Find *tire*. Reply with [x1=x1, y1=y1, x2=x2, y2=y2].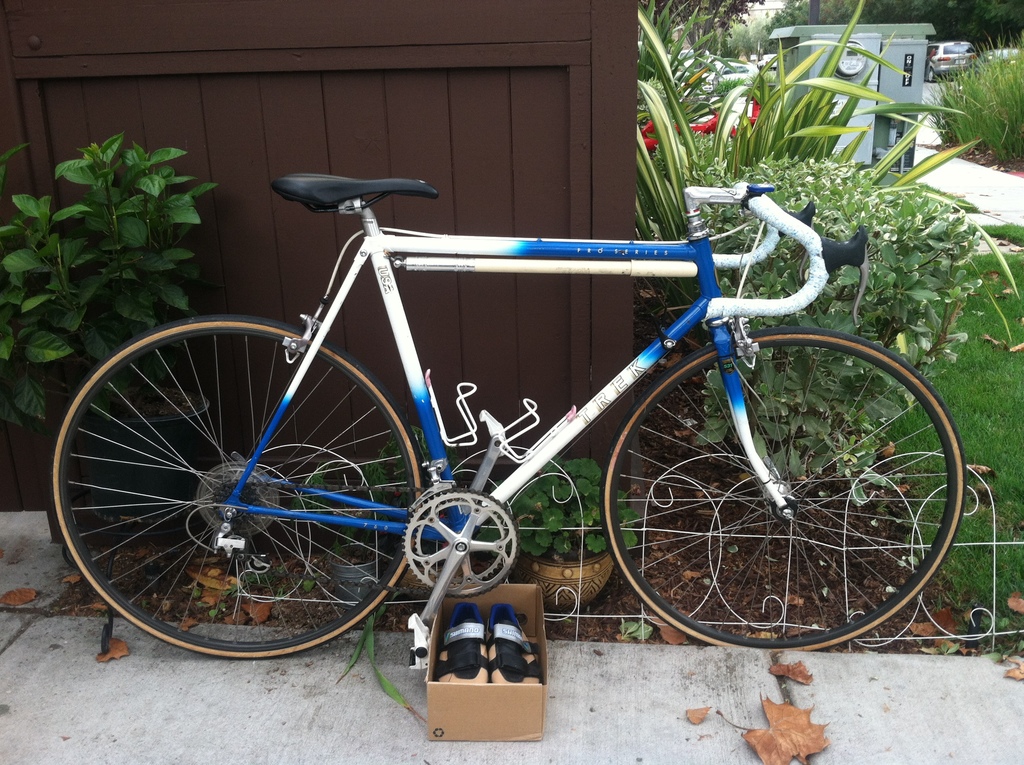
[x1=596, y1=324, x2=967, y2=656].
